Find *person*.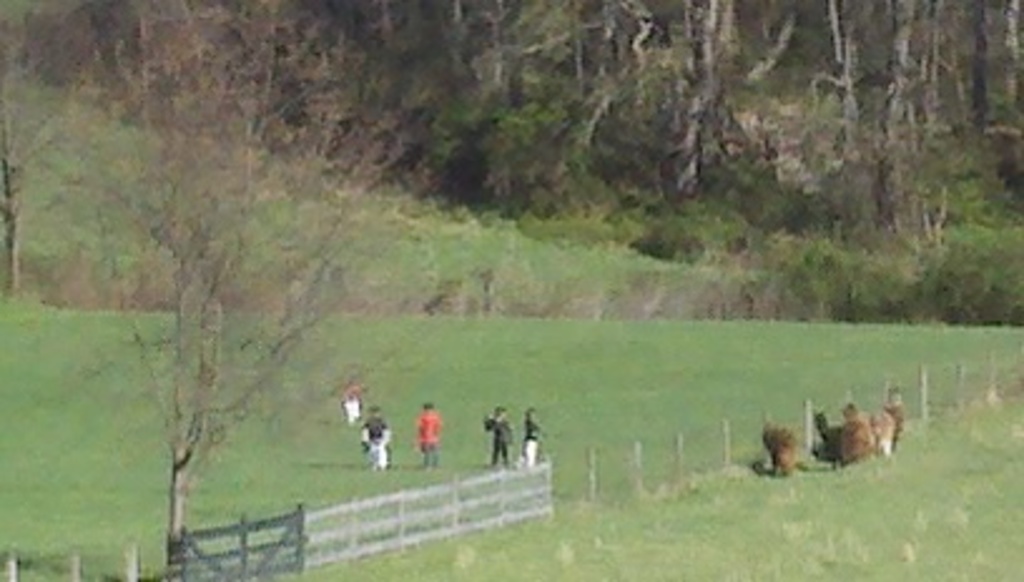
BBox(361, 406, 392, 469).
